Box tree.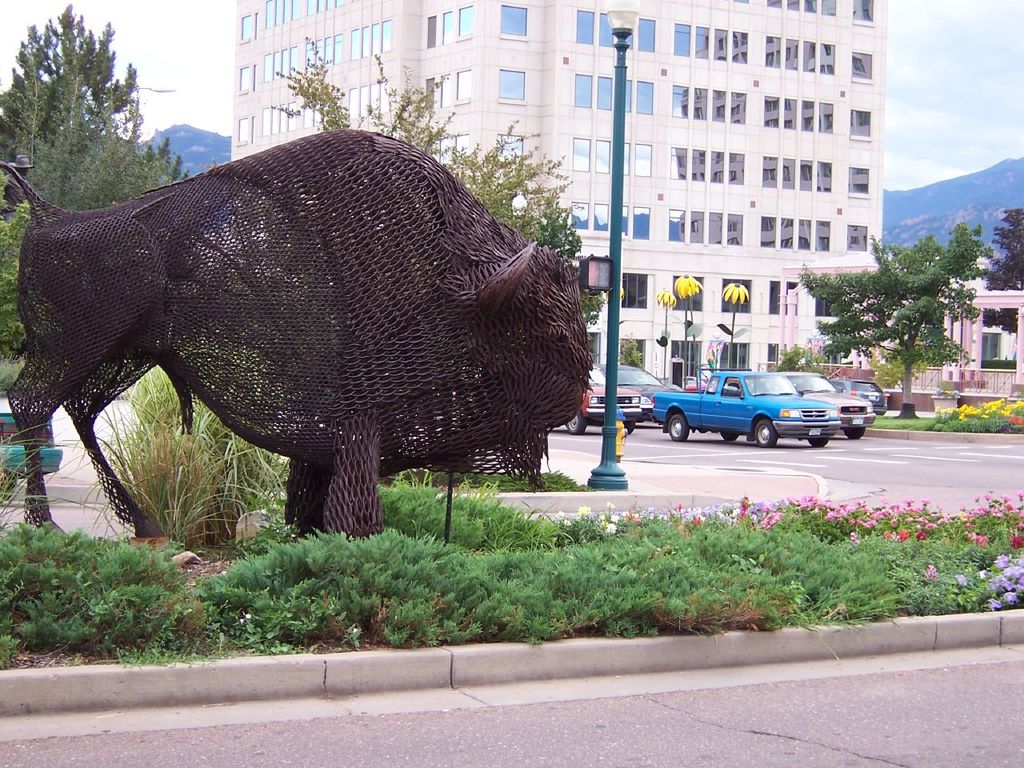
bbox=[6, 11, 154, 178].
